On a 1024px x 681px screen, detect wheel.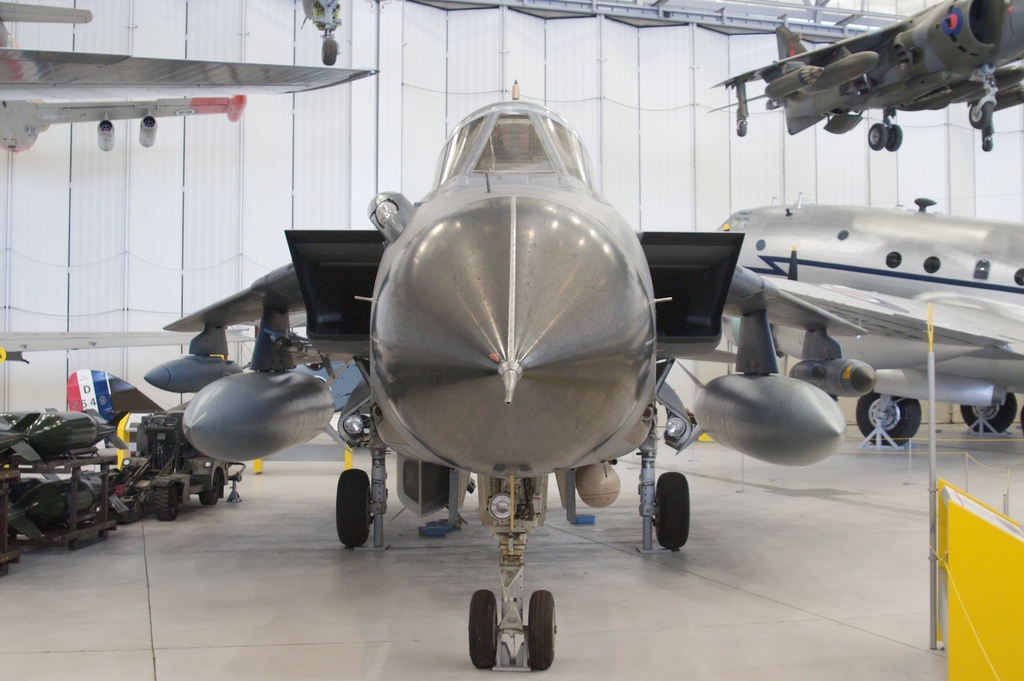
202/472/225/506.
